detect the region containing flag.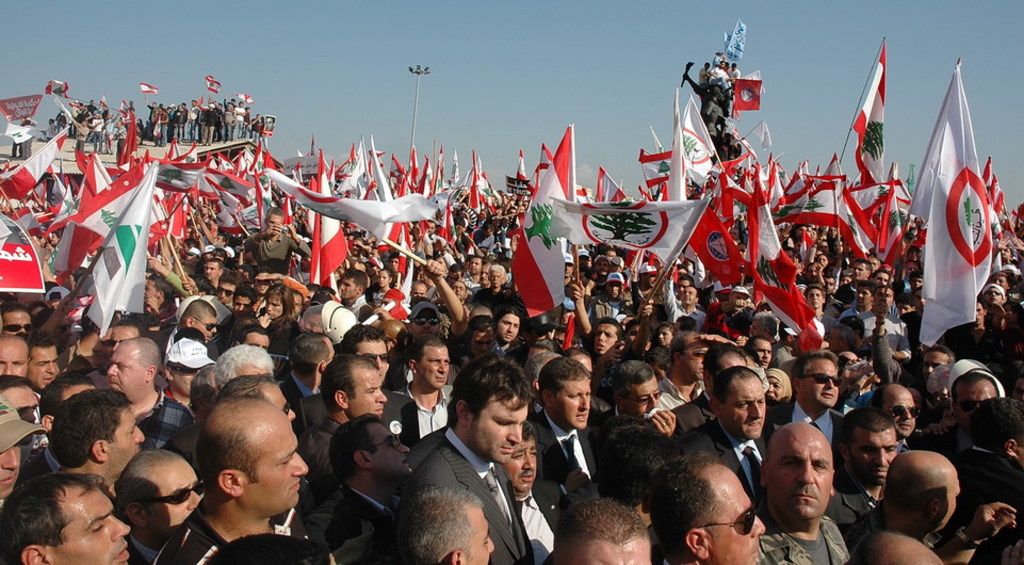
Rect(259, 166, 270, 235).
